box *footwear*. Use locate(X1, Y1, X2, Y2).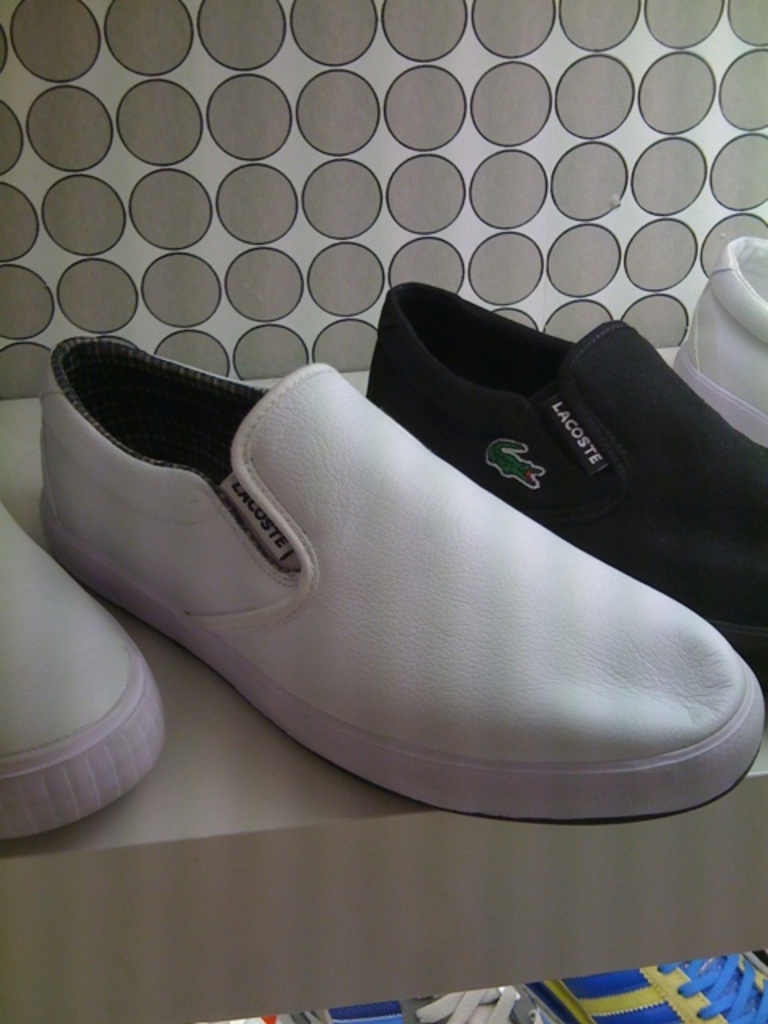
locate(37, 330, 762, 830).
